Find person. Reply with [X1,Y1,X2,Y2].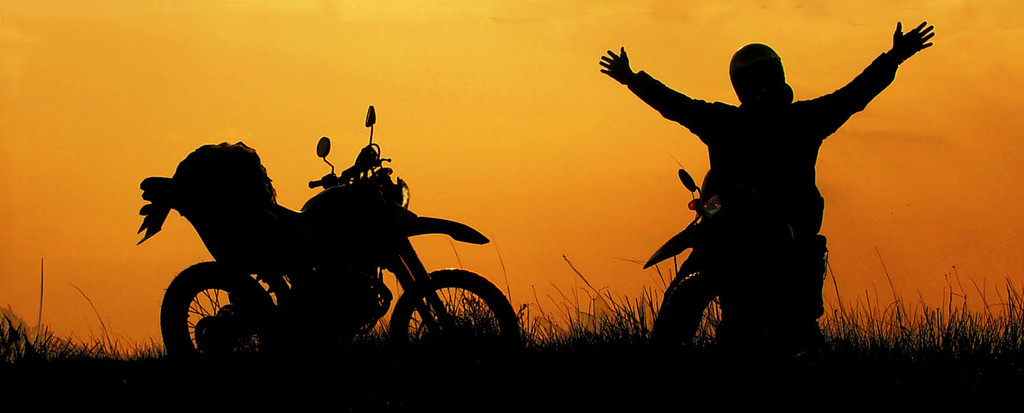
[596,22,929,246].
